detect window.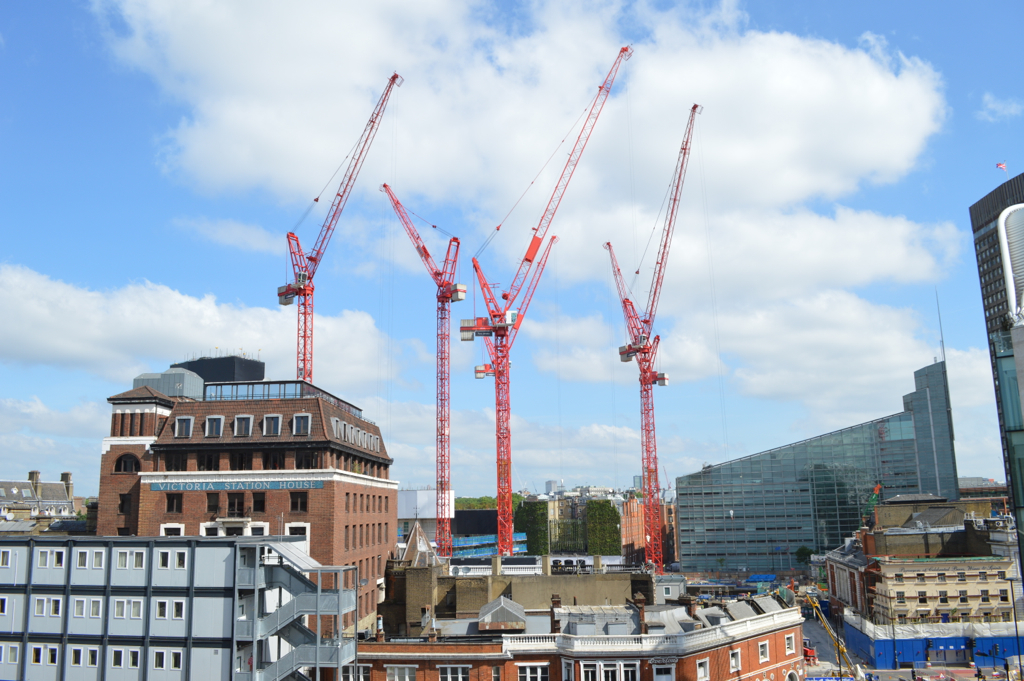
Detected at box=[784, 632, 796, 655].
